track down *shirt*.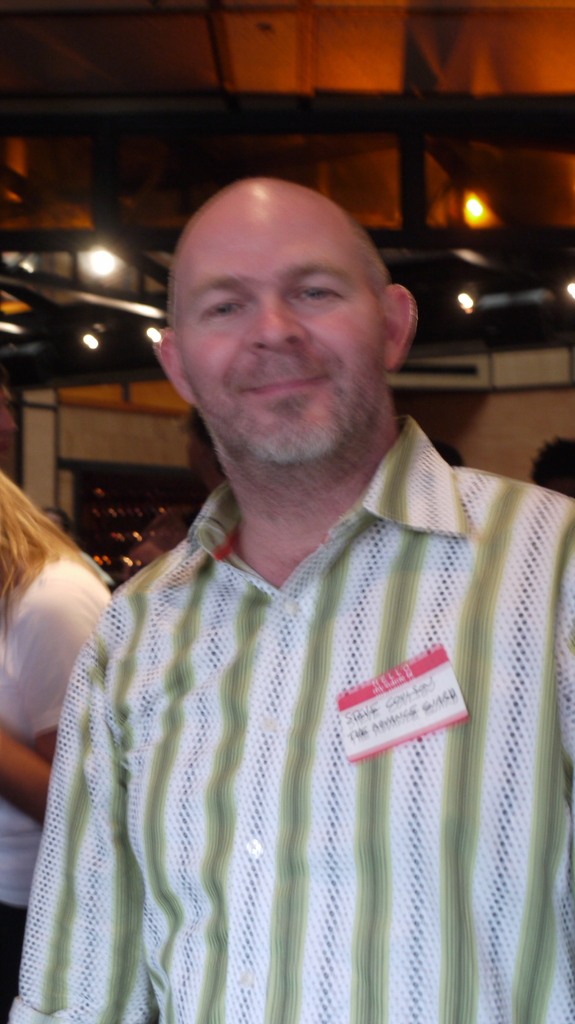
Tracked to 9/415/574/1020.
